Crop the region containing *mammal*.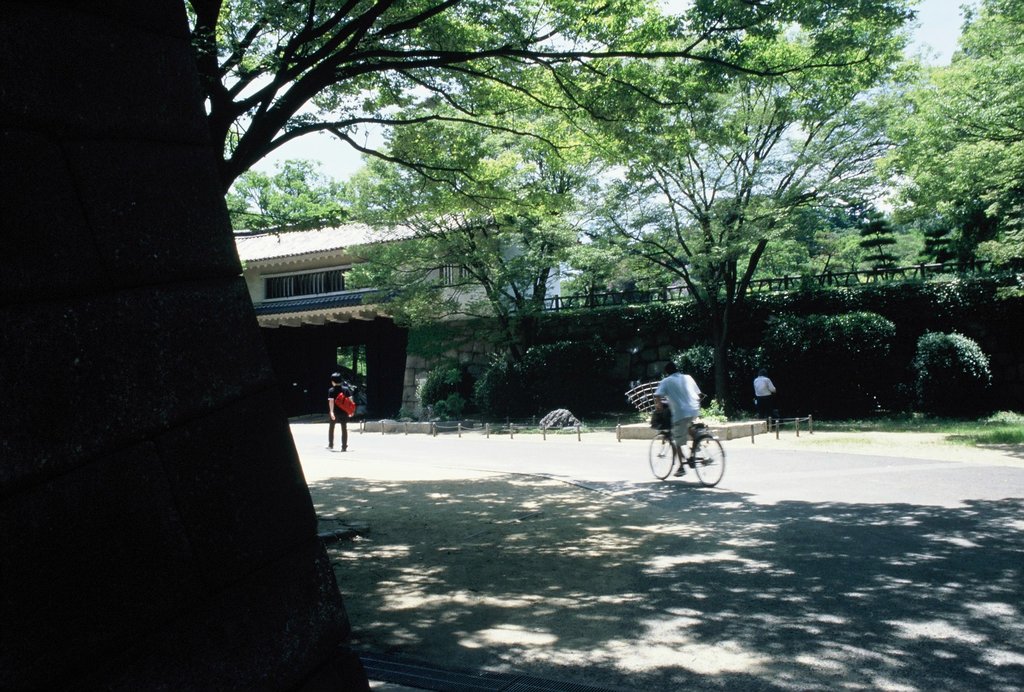
Crop region: x1=655 y1=366 x2=707 y2=477.
